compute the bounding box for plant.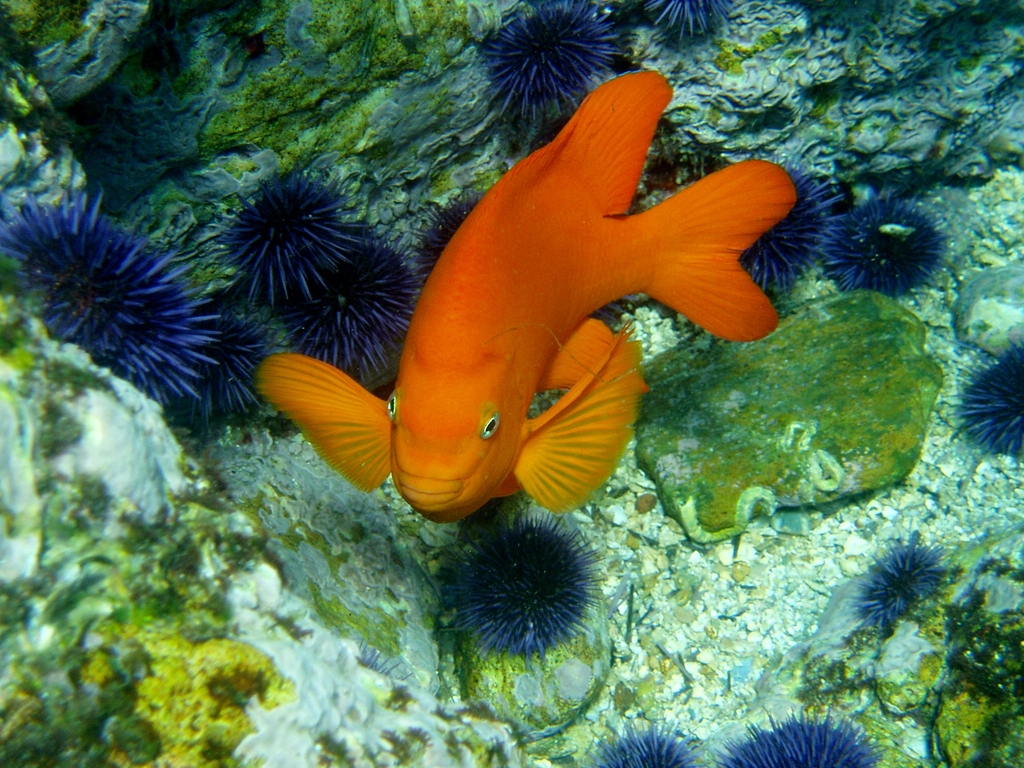
<bbox>714, 712, 885, 767</bbox>.
